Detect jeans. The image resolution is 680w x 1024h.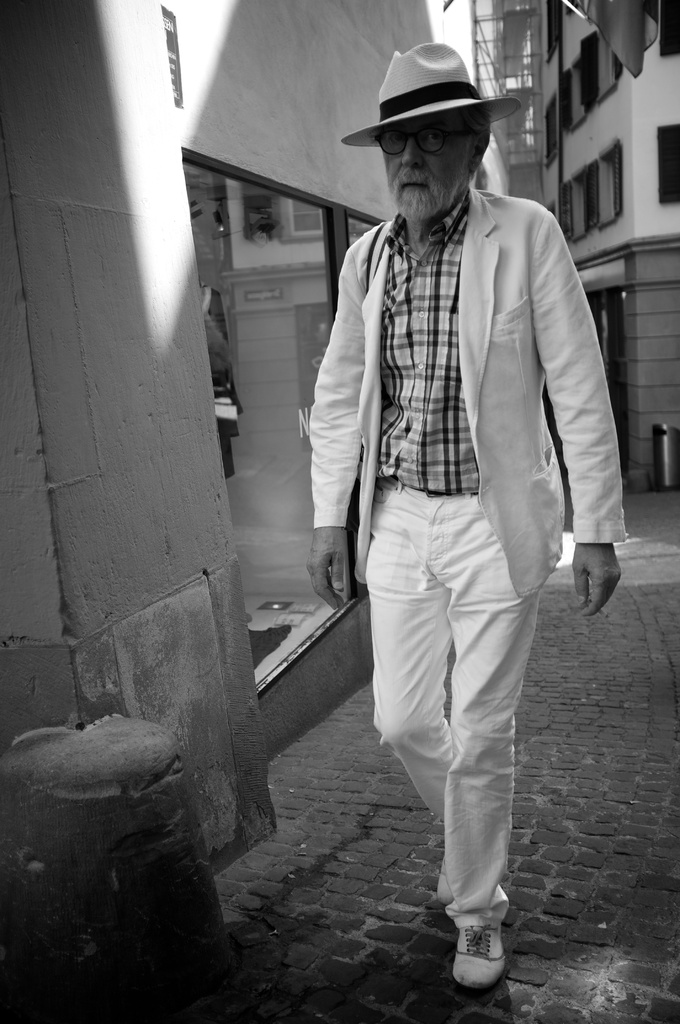
bbox(367, 468, 577, 927).
